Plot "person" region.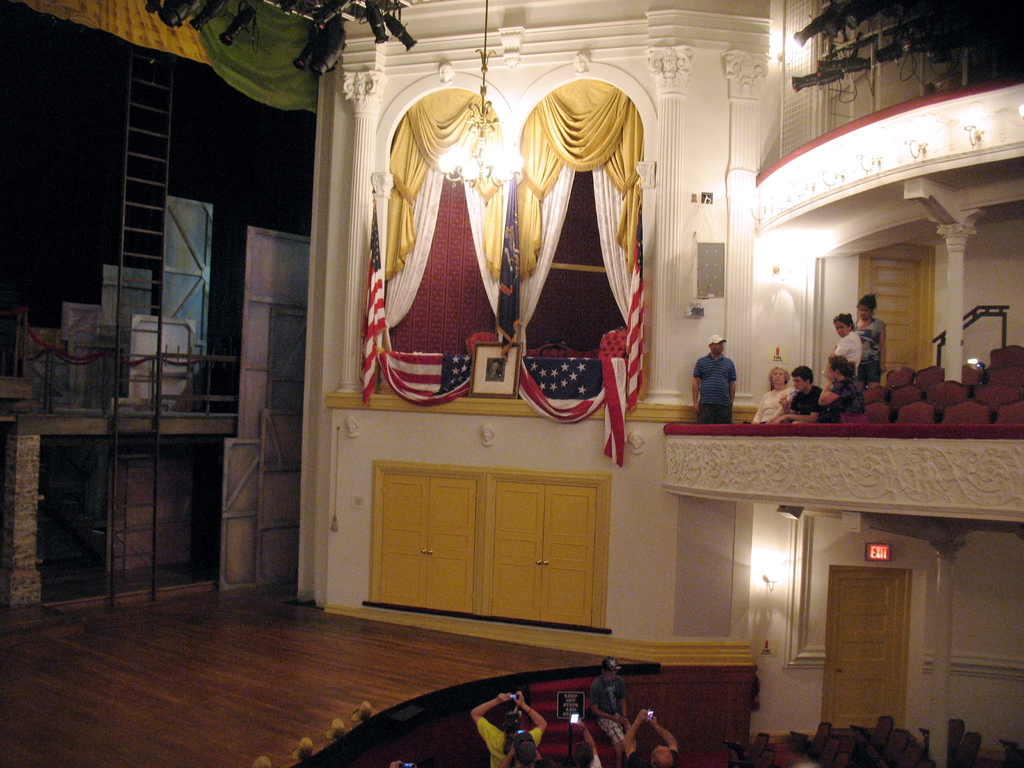
Plotted at {"left": 773, "top": 364, "right": 825, "bottom": 424}.
